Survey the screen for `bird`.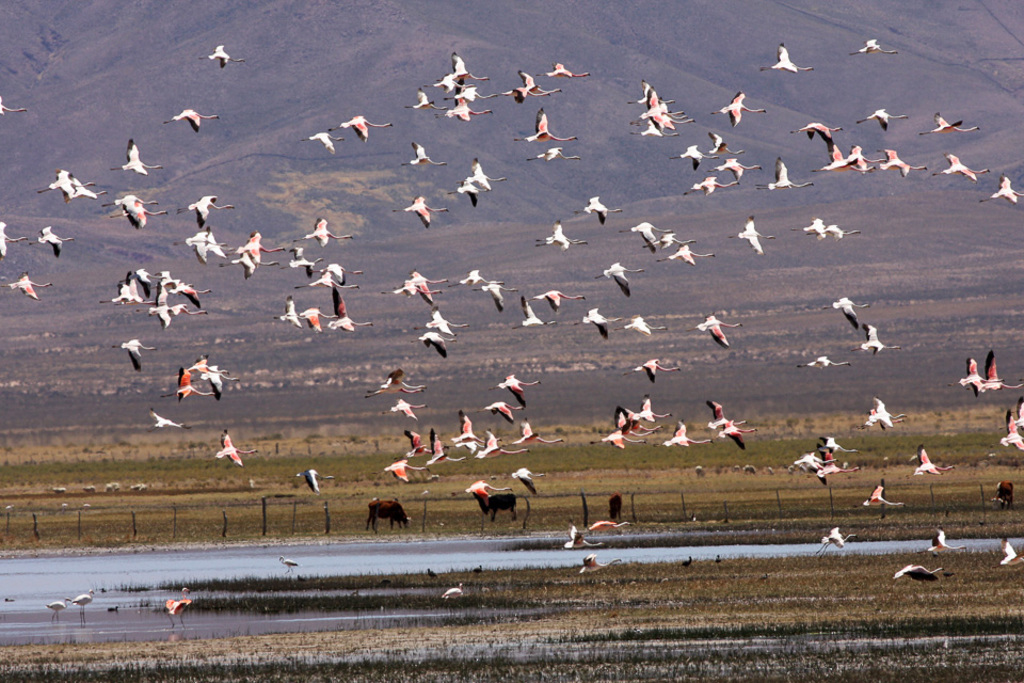
Survey found: [230, 229, 283, 266].
